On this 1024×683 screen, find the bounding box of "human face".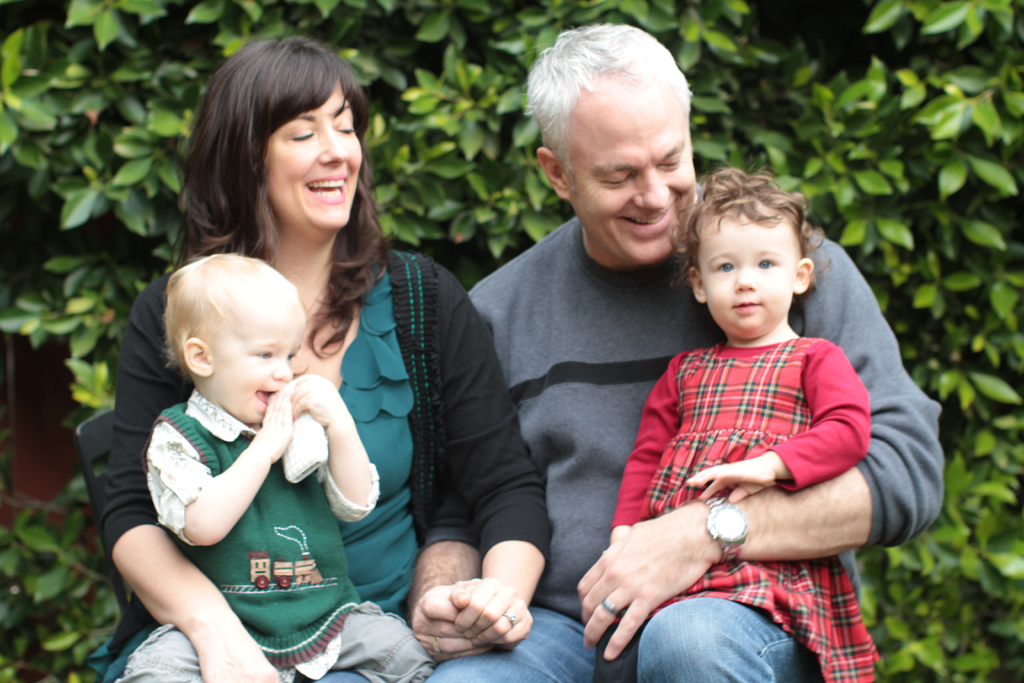
Bounding box: [x1=262, y1=81, x2=362, y2=226].
